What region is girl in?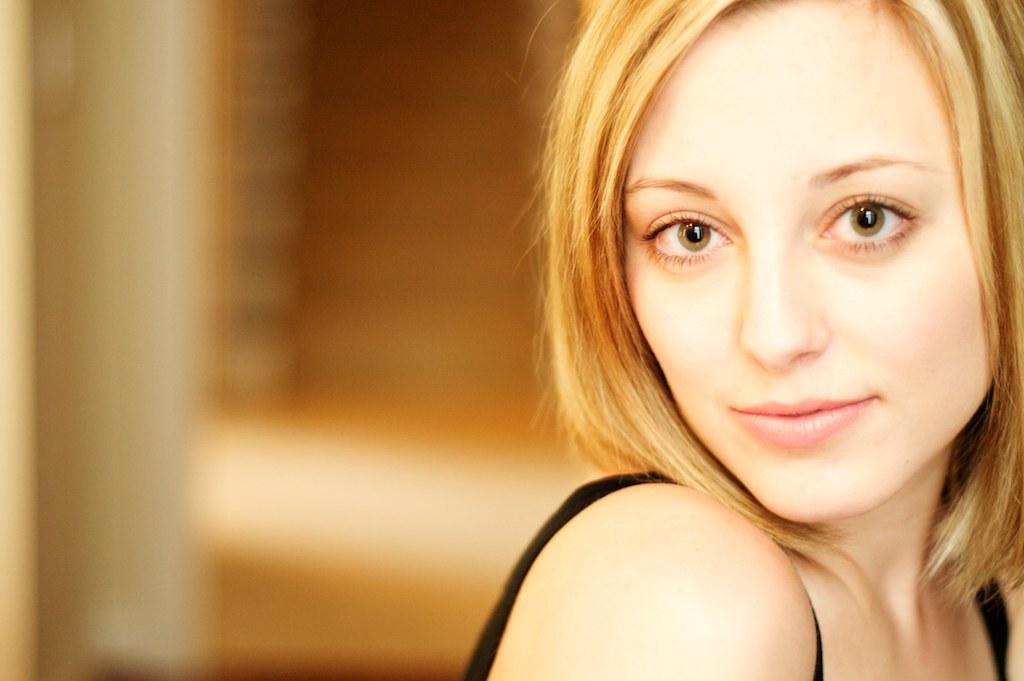
(455,0,1023,680).
